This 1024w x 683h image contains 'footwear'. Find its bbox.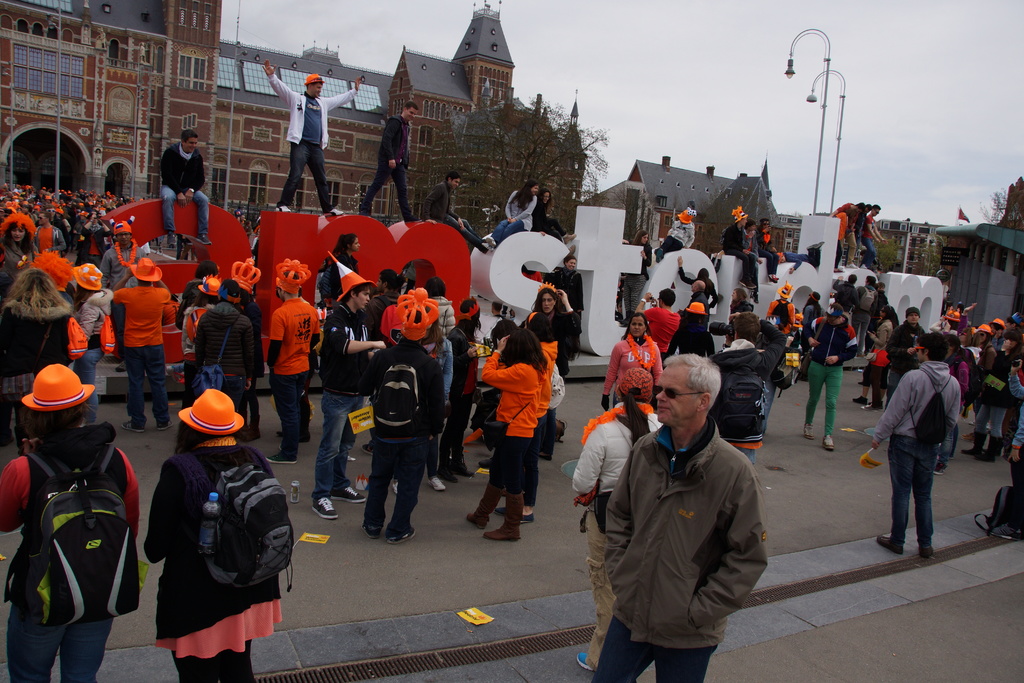
region(821, 434, 833, 452).
